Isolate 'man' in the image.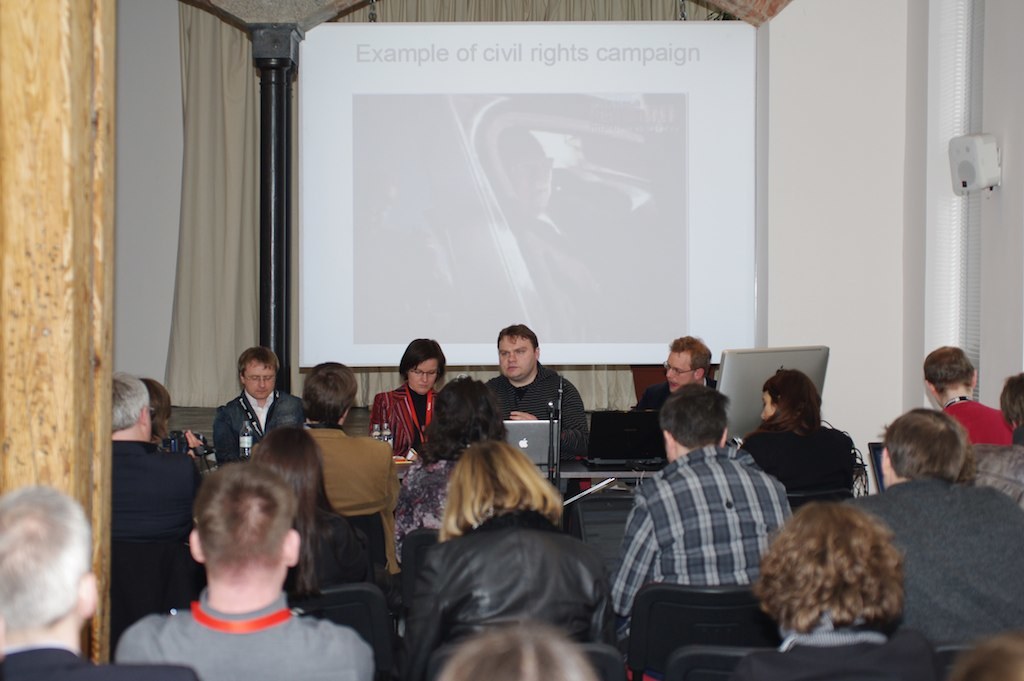
Isolated region: 916,342,1013,455.
